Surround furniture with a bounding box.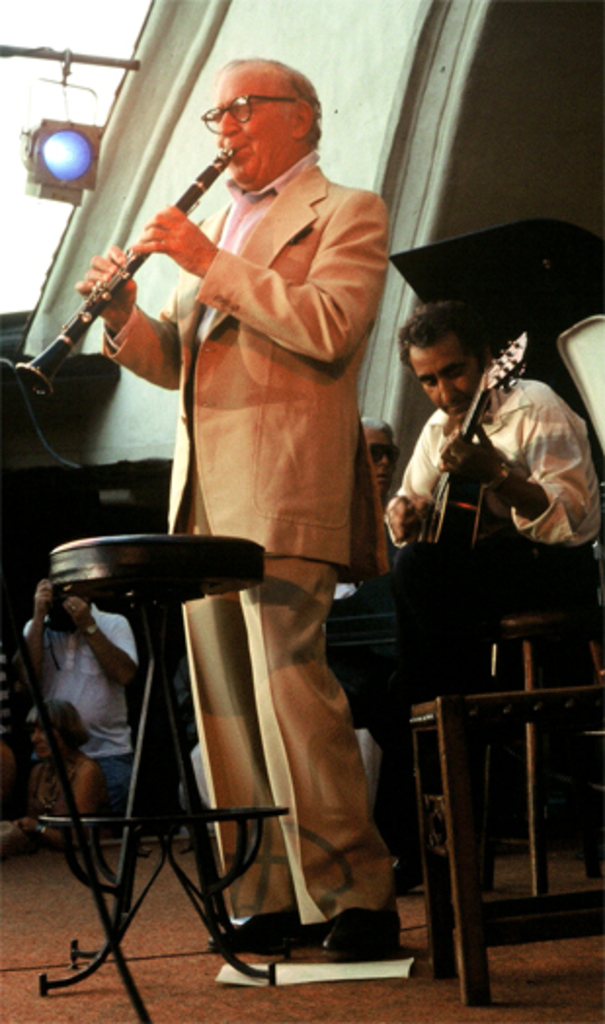
476/605/603/897.
